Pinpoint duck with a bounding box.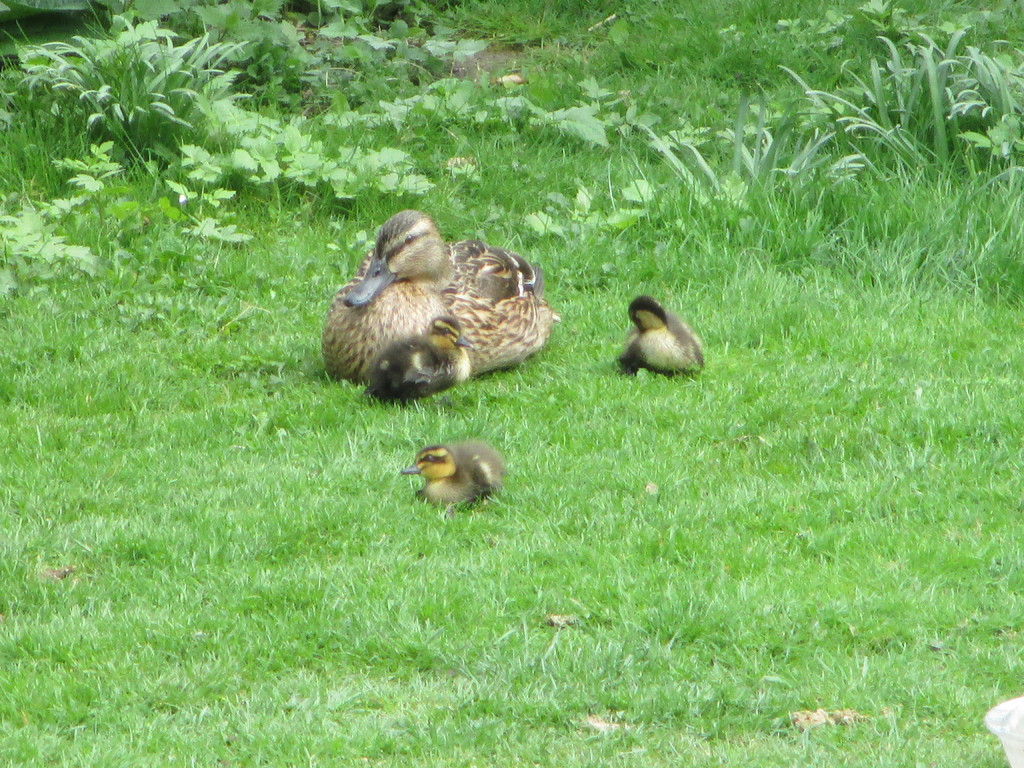
pyautogui.locateOnScreen(373, 314, 474, 397).
